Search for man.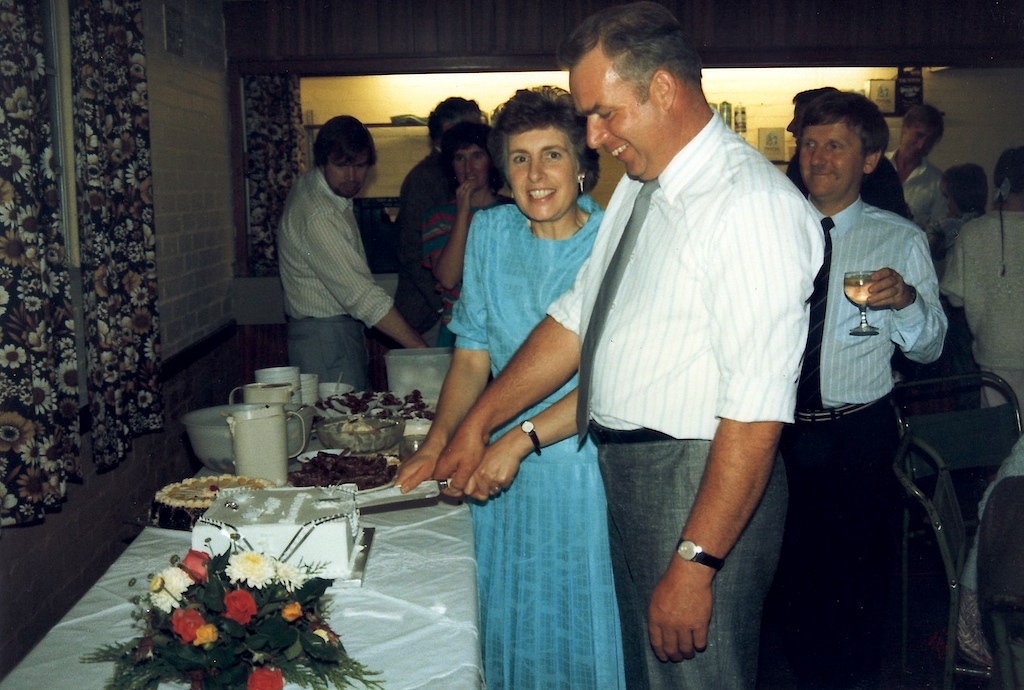
Found at x1=781, y1=78, x2=916, y2=222.
